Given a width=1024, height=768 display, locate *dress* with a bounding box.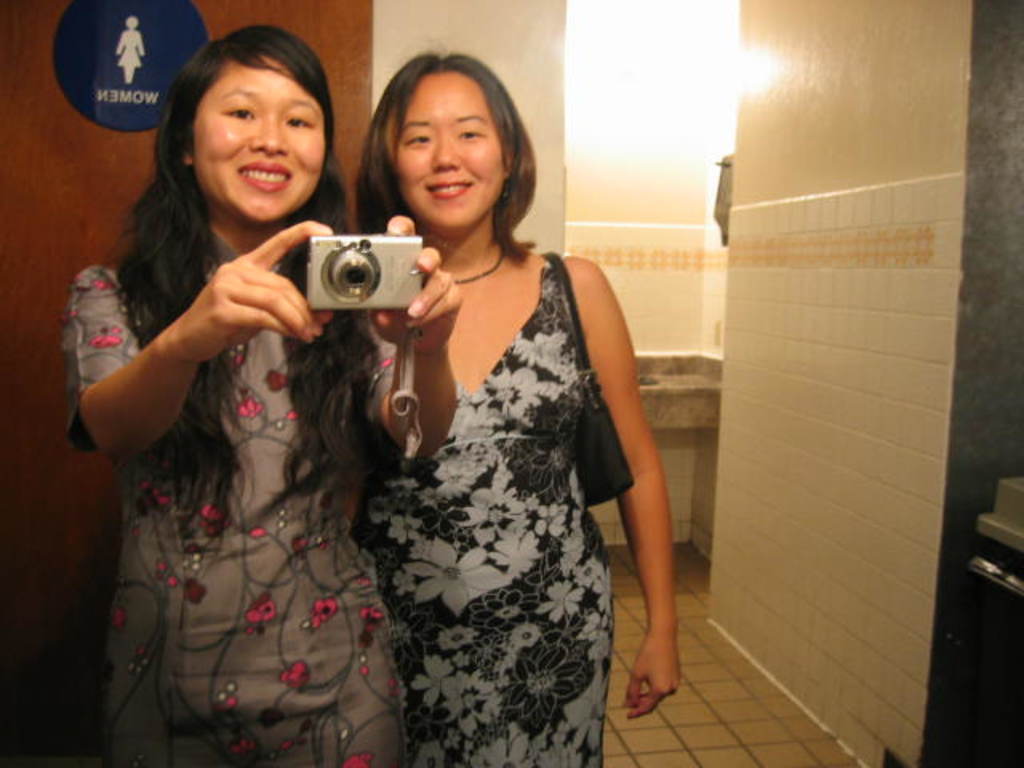
Located: [362,174,629,762].
